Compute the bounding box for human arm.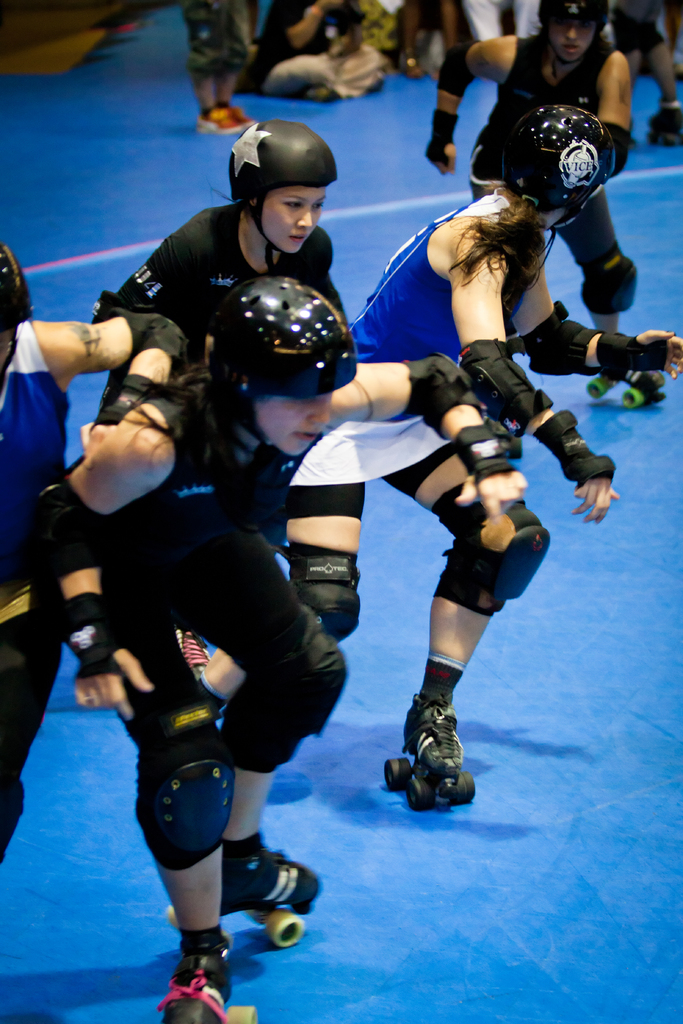
{"x1": 26, "y1": 307, "x2": 195, "y2": 428}.
